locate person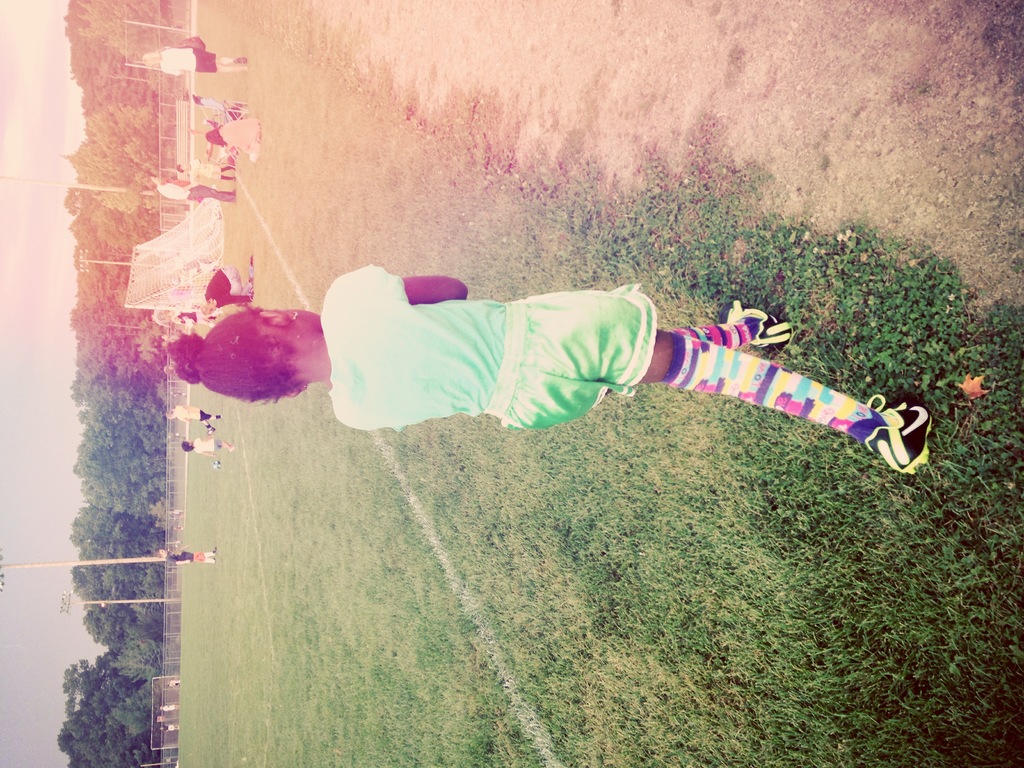
locate(168, 680, 182, 691)
